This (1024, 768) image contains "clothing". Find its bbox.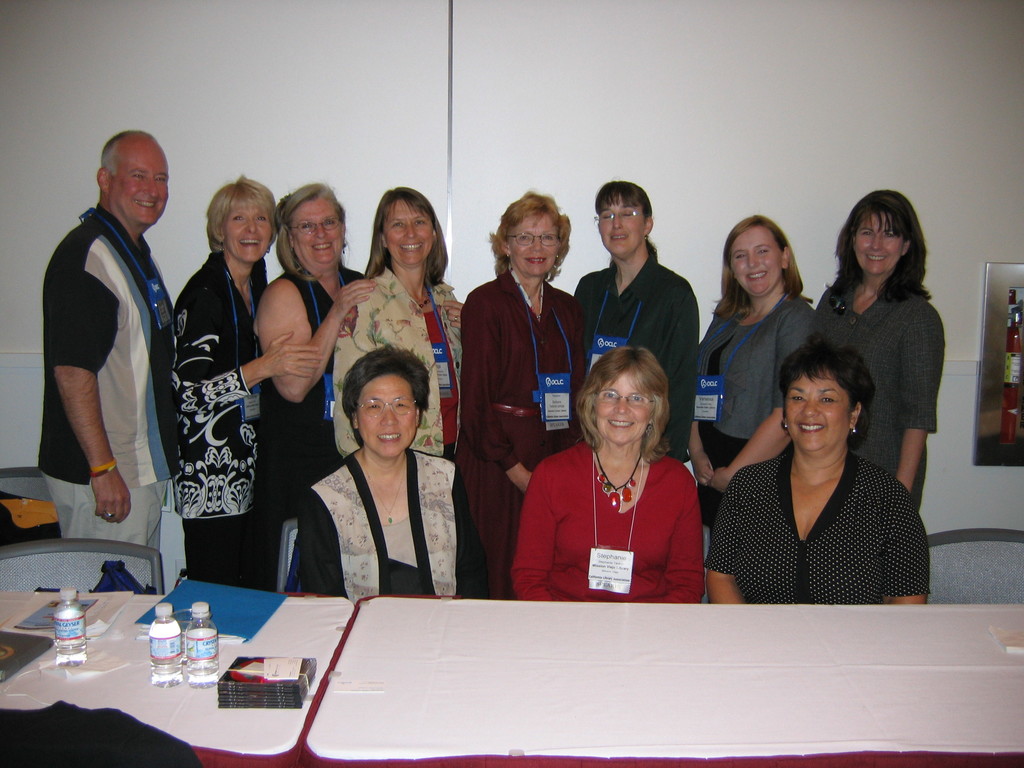
{"left": 286, "top": 446, "right": 465, "bottom": 601}.
